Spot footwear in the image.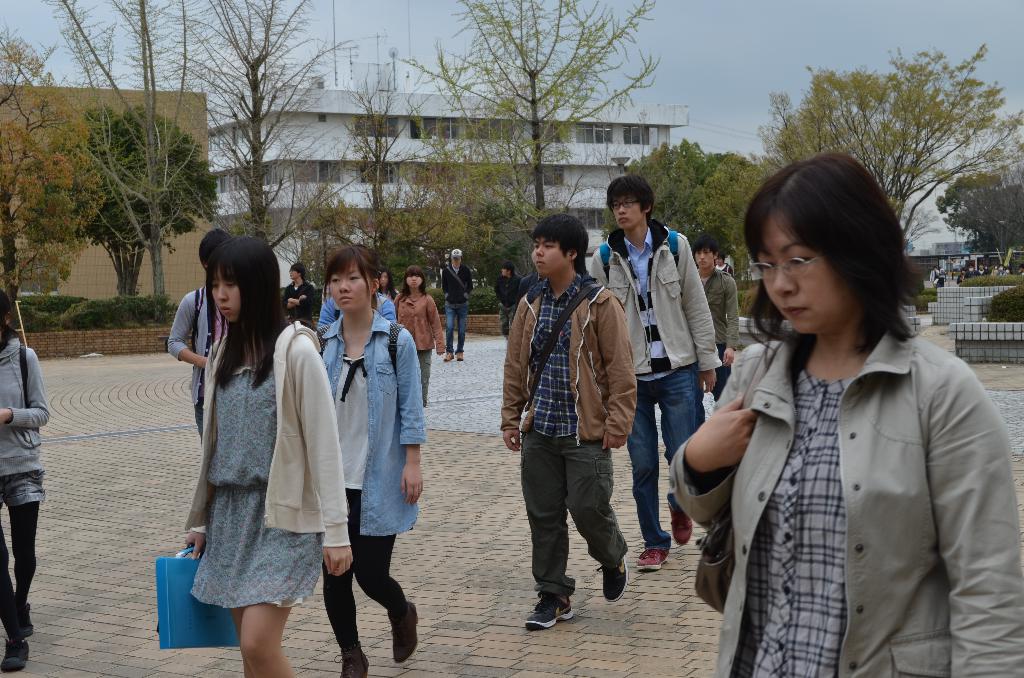
footwear found at crop(19, 602, 36, 638).
